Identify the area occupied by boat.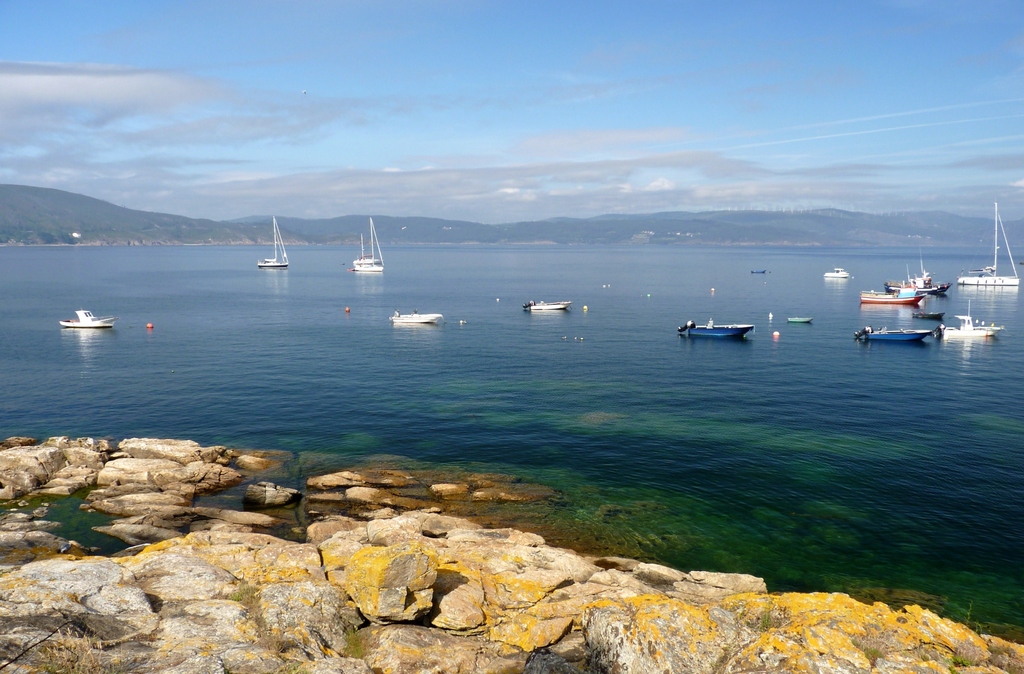
Area: crop(240, 224, 300, 285).
